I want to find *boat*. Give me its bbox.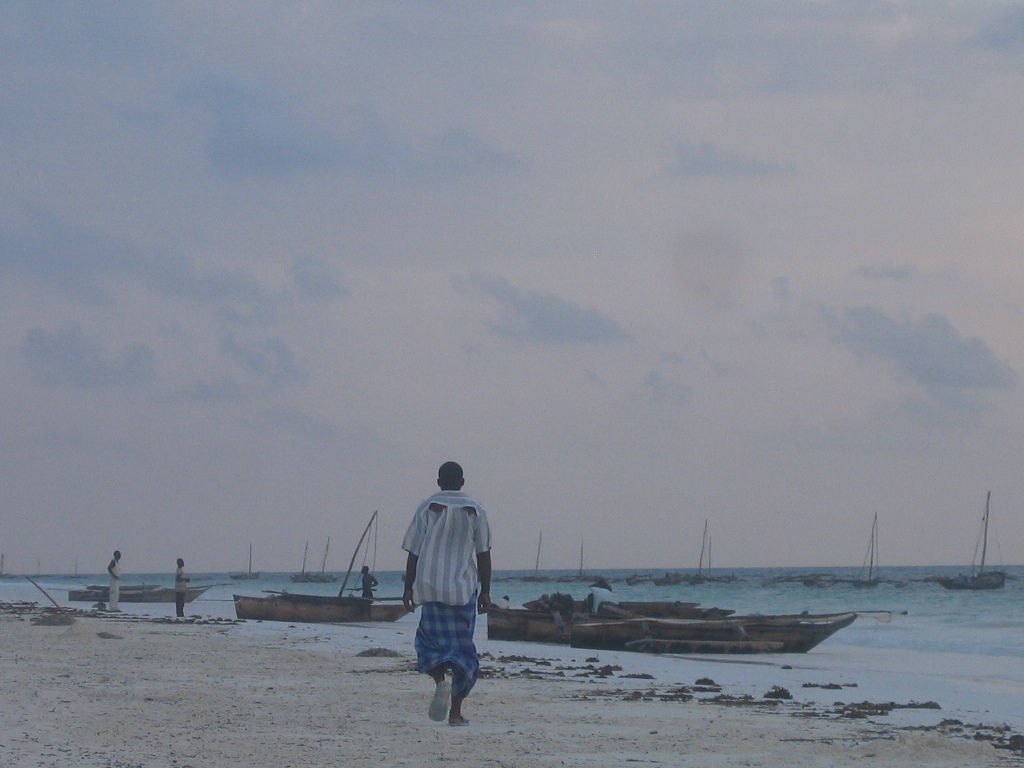
bbox(935, 489, 1005, 590).
